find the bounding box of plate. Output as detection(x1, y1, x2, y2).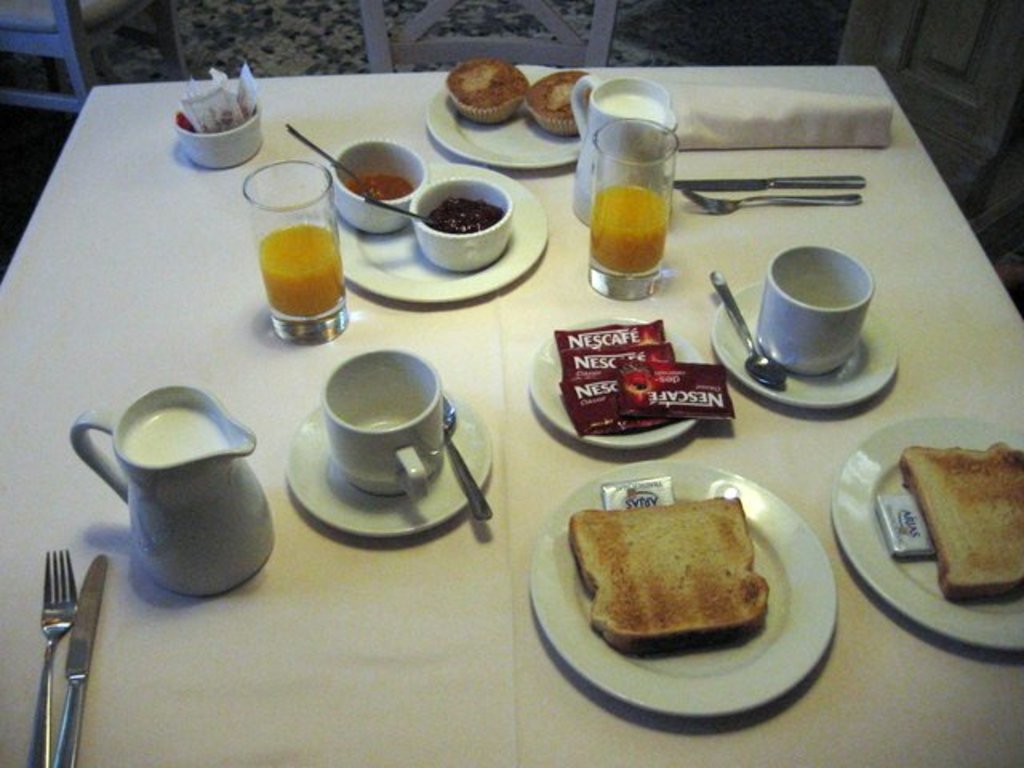
detection(325, 160, 552, 302).
